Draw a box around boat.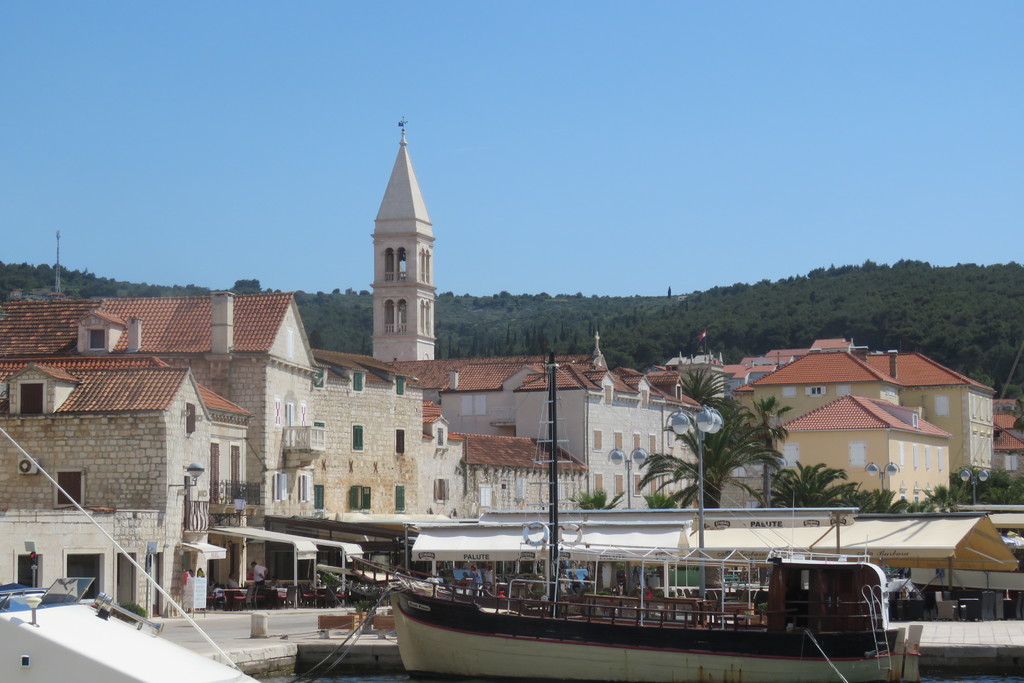
rect(0, 422, 257, 682).
